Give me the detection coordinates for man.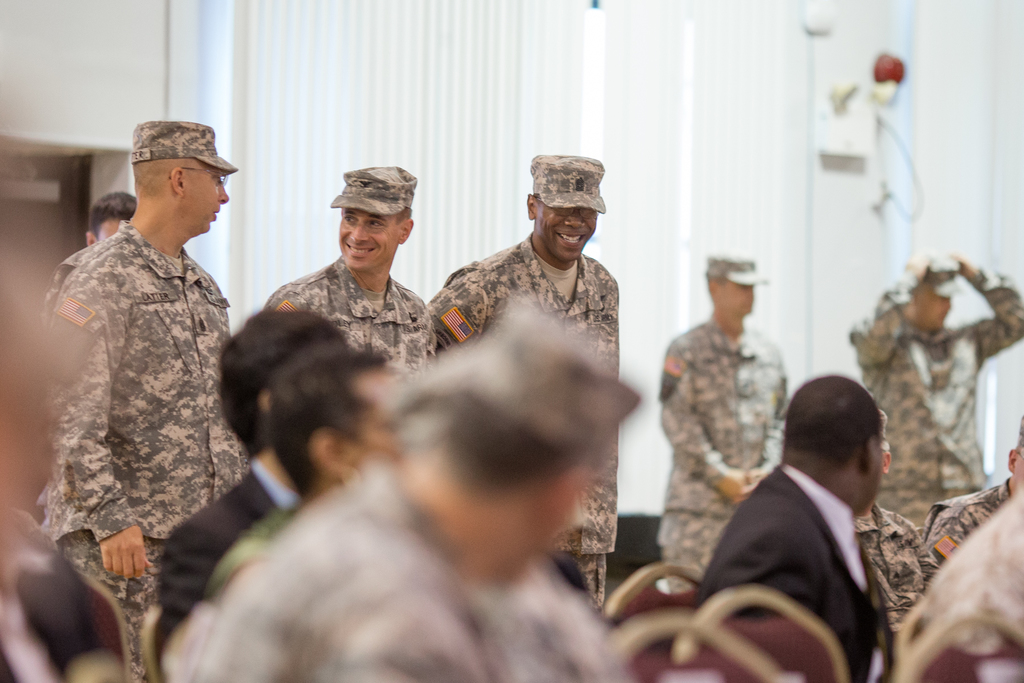
<region>159, 308, 360, 680</region>.
